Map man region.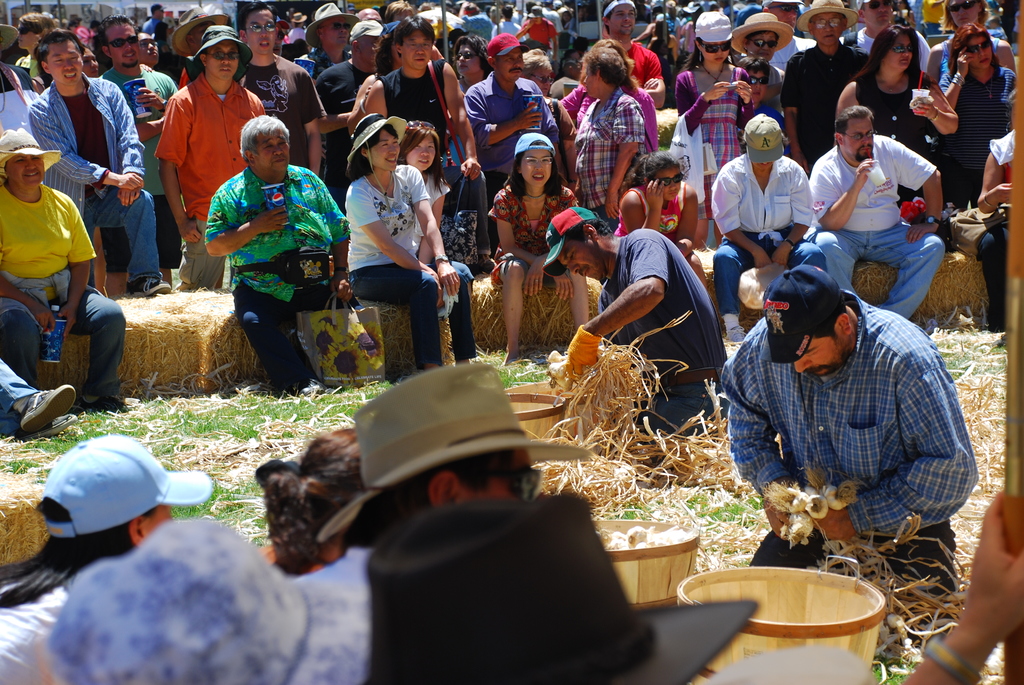
Mapped to x1=294, y1=365, x2=588, y2=684.
